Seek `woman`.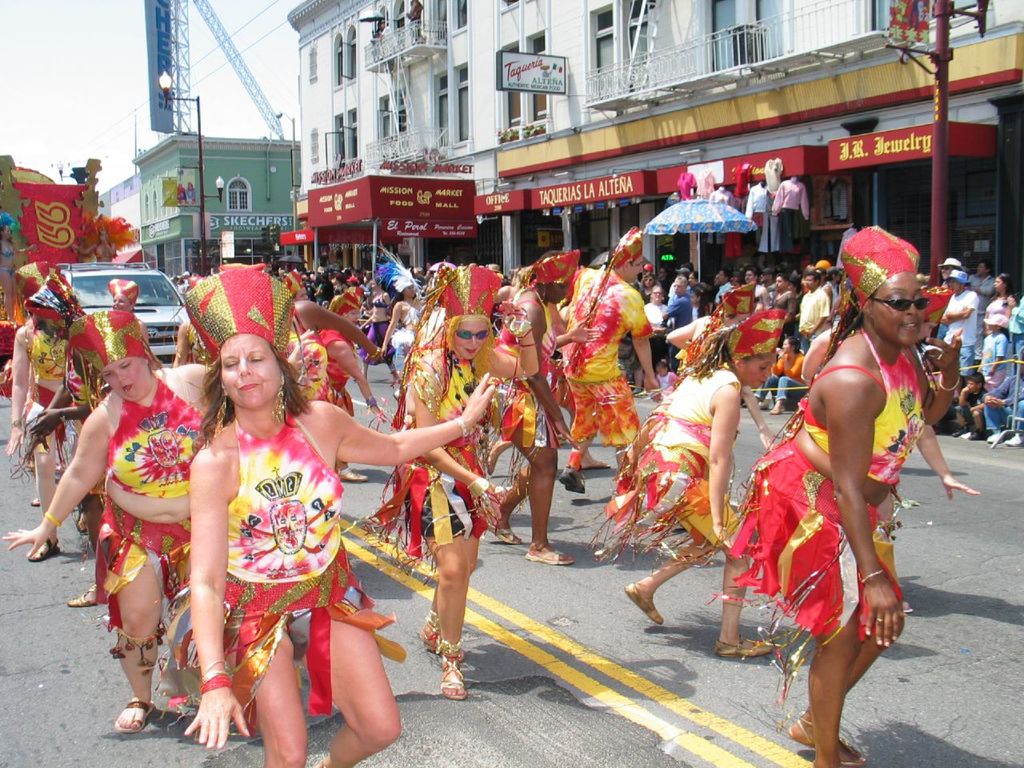
(589,304,794,658).
